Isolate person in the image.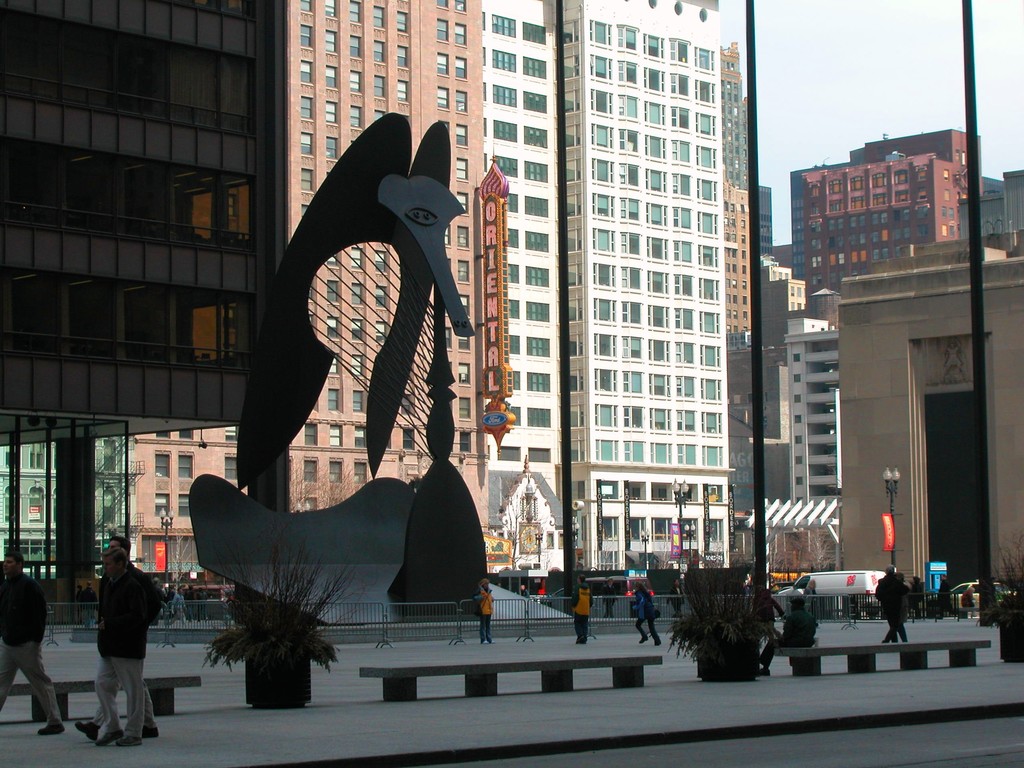
Isolated region: (x1=195, y1=587, x2=209, y2=620).
